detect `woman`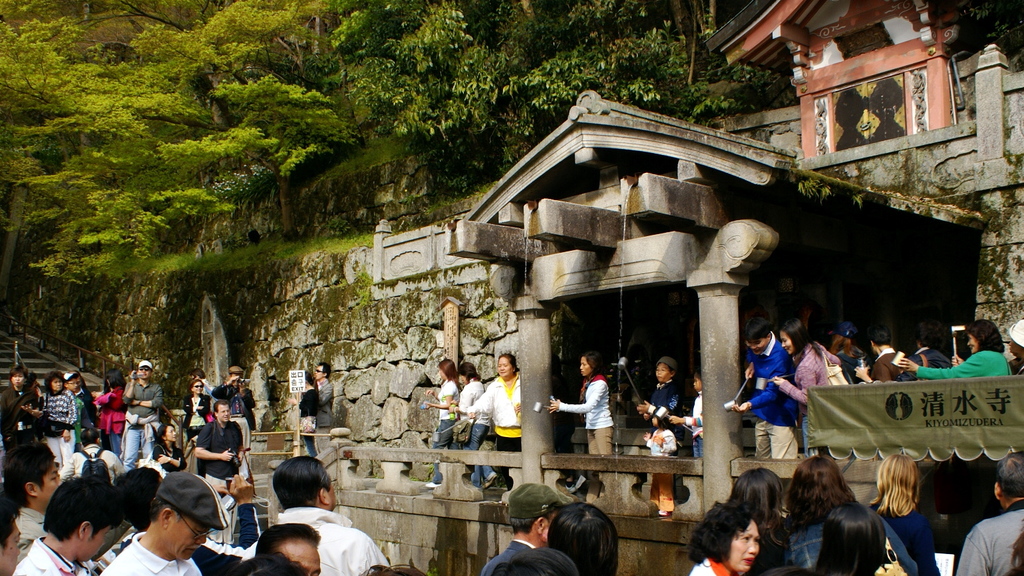
723, 467, 792, 569
